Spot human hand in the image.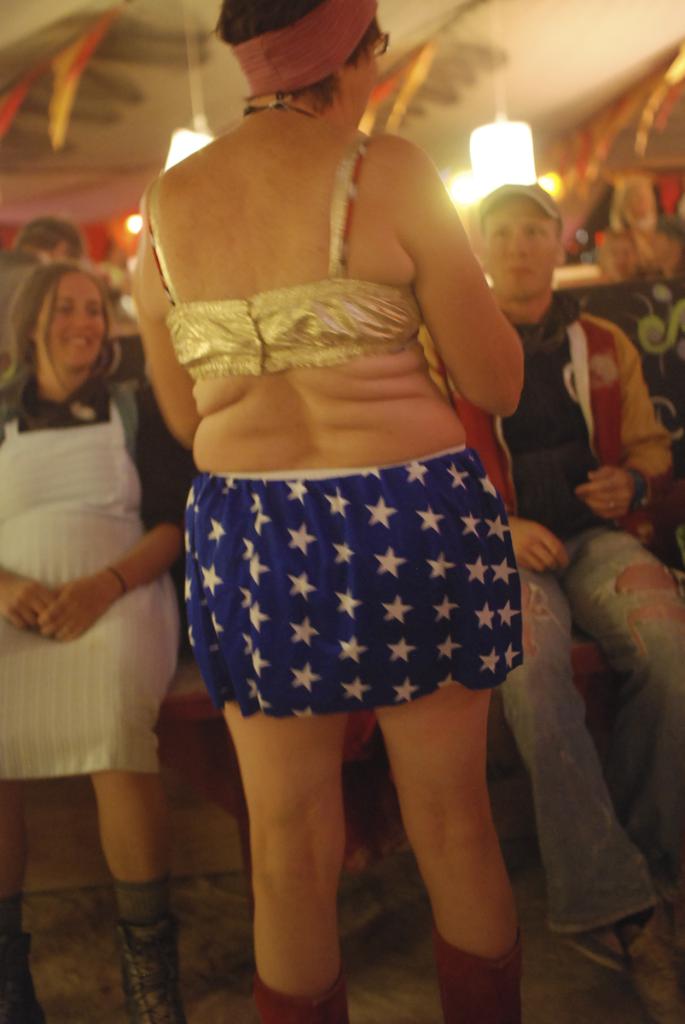
human hand found at (x1=505, y1=513, x2=570, y2=570).
